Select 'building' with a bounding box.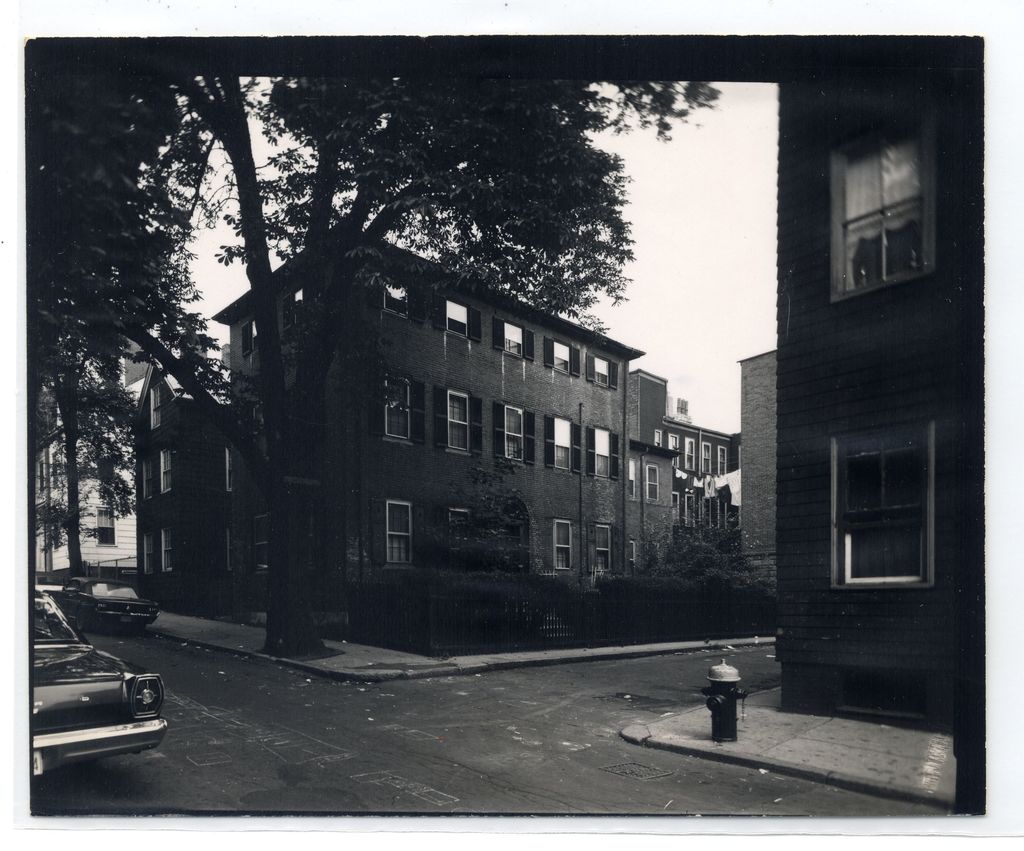
<bbox>211, 224, 685, 614</bbox>.
